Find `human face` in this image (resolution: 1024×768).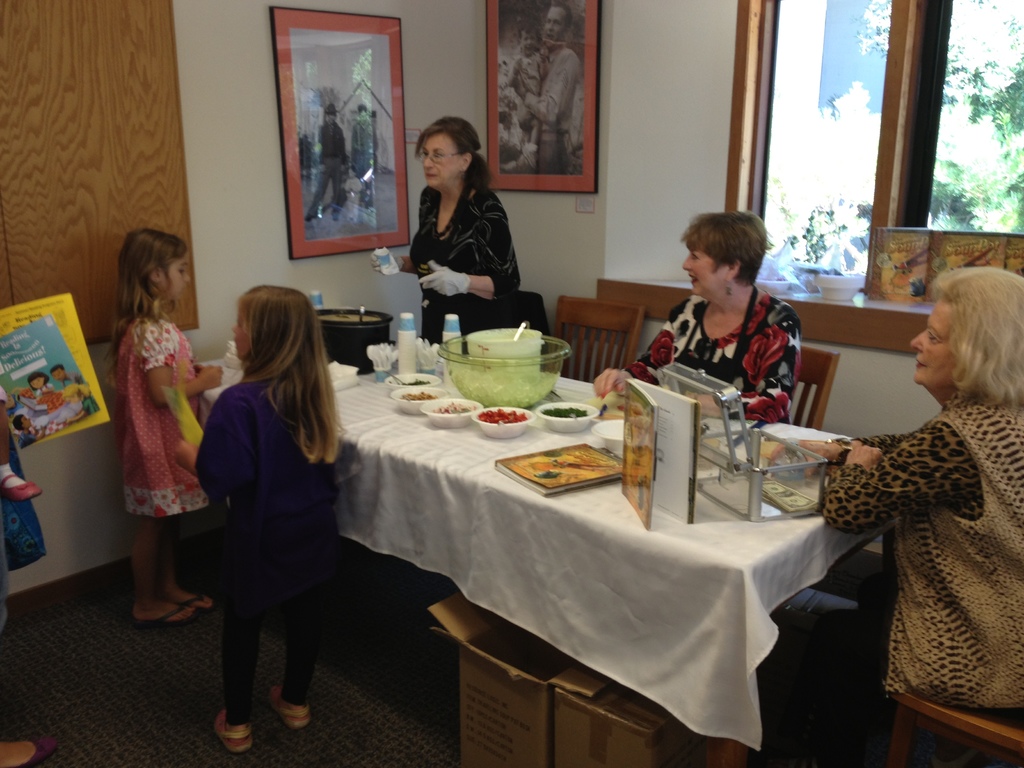
(544,3,566,46).
